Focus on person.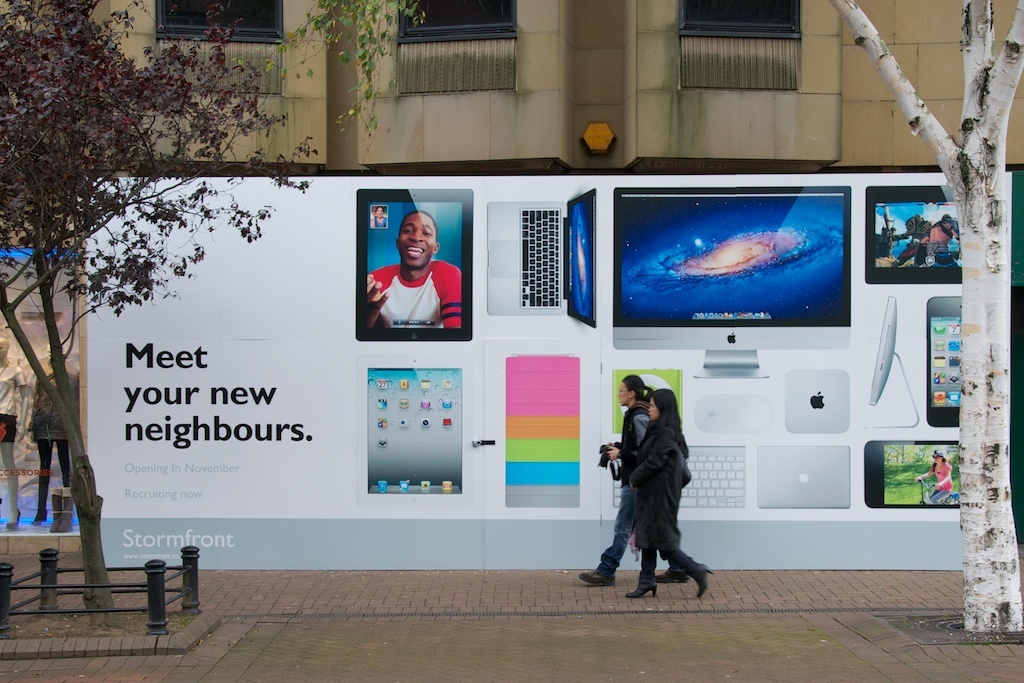
Focused at Rect(575, 369, 690, 586).
